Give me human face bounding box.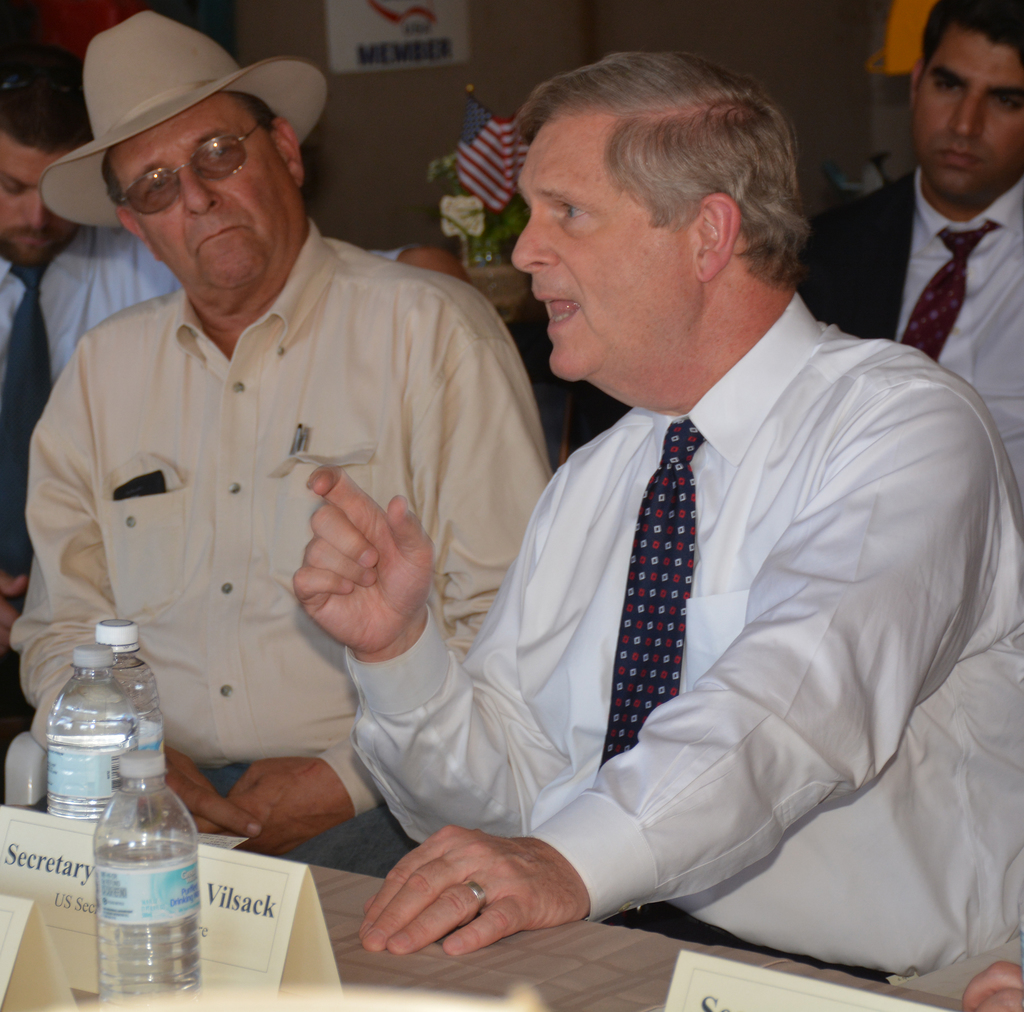
rect(0, 139, 79, 272).
